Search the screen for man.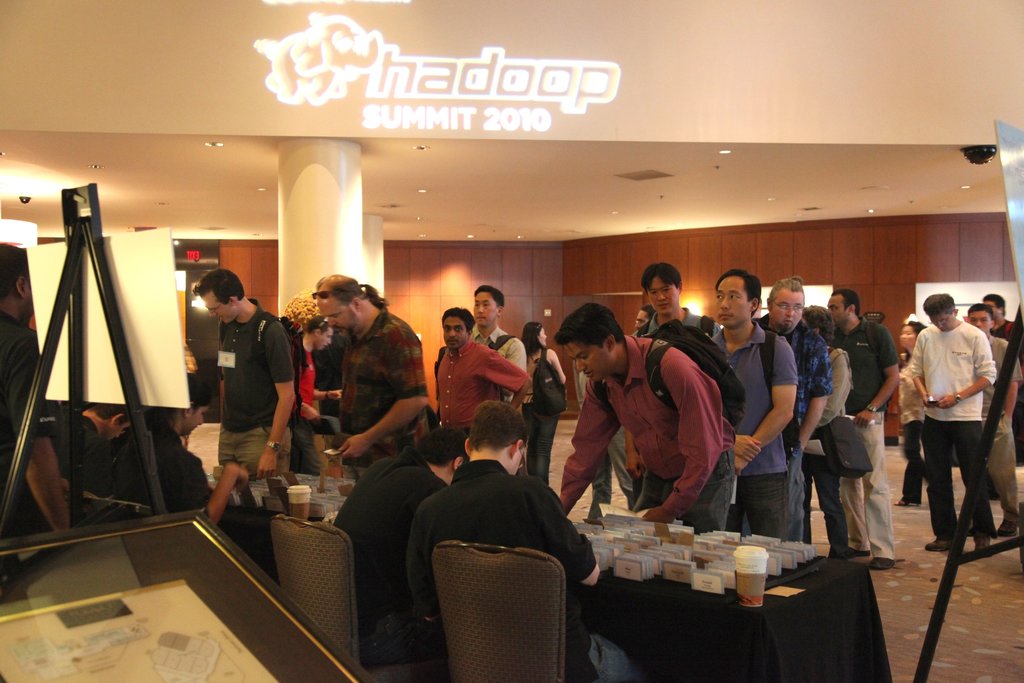
Found at Rect(740, 273, 833, 545).
